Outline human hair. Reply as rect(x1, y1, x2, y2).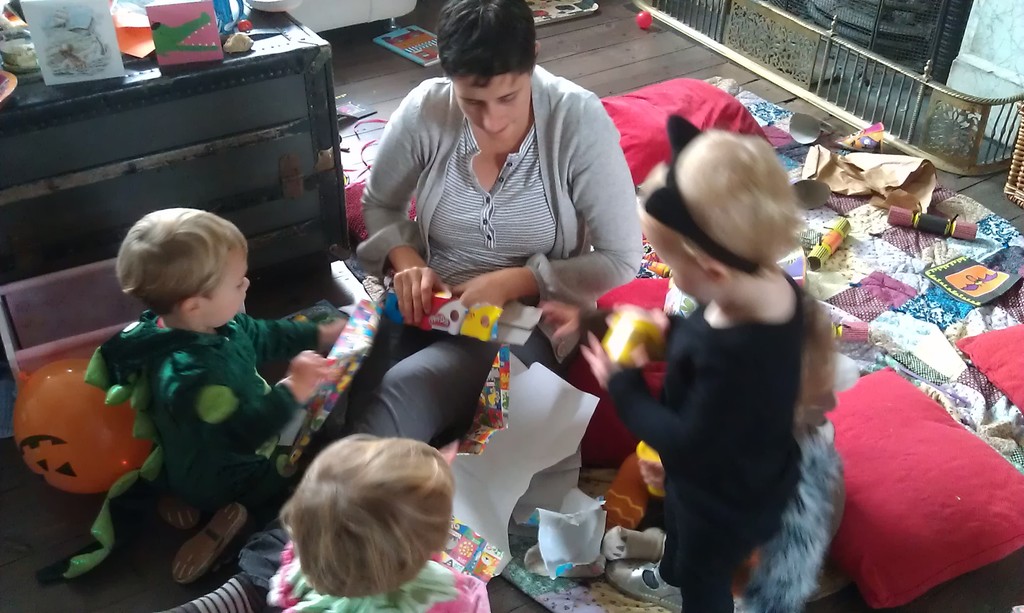
rect(435, 0, 535, 87).
